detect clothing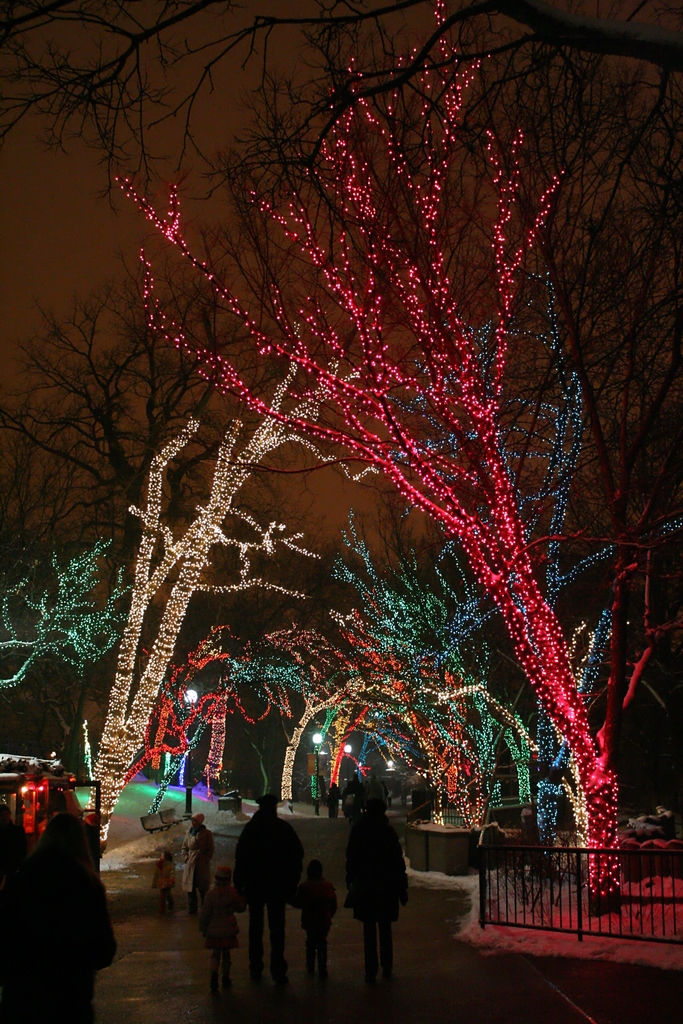
locate(324, 785, 340, 818)
